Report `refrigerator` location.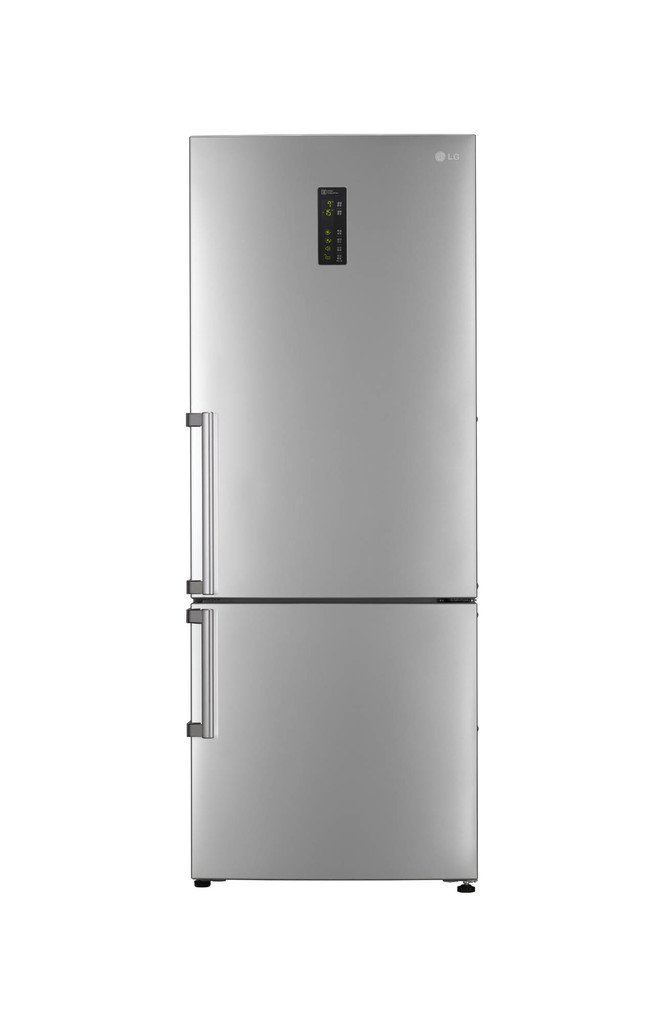
Report: pyautogui.locateOnScreen(189, 138, 477, 888).
